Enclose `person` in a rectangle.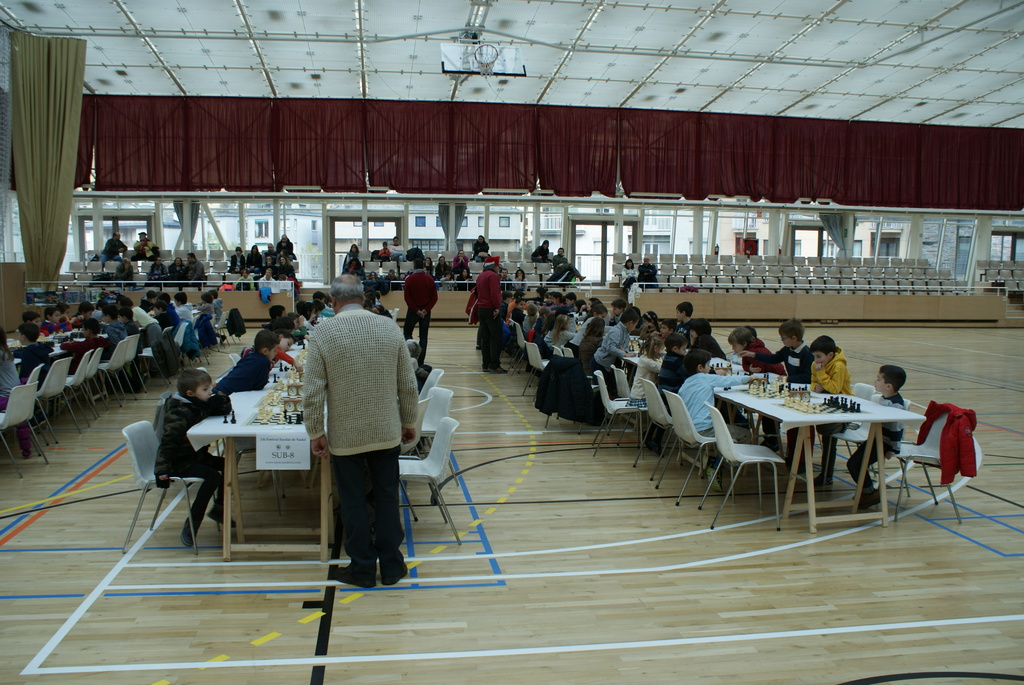
box=[20, 309, 42, 341].
